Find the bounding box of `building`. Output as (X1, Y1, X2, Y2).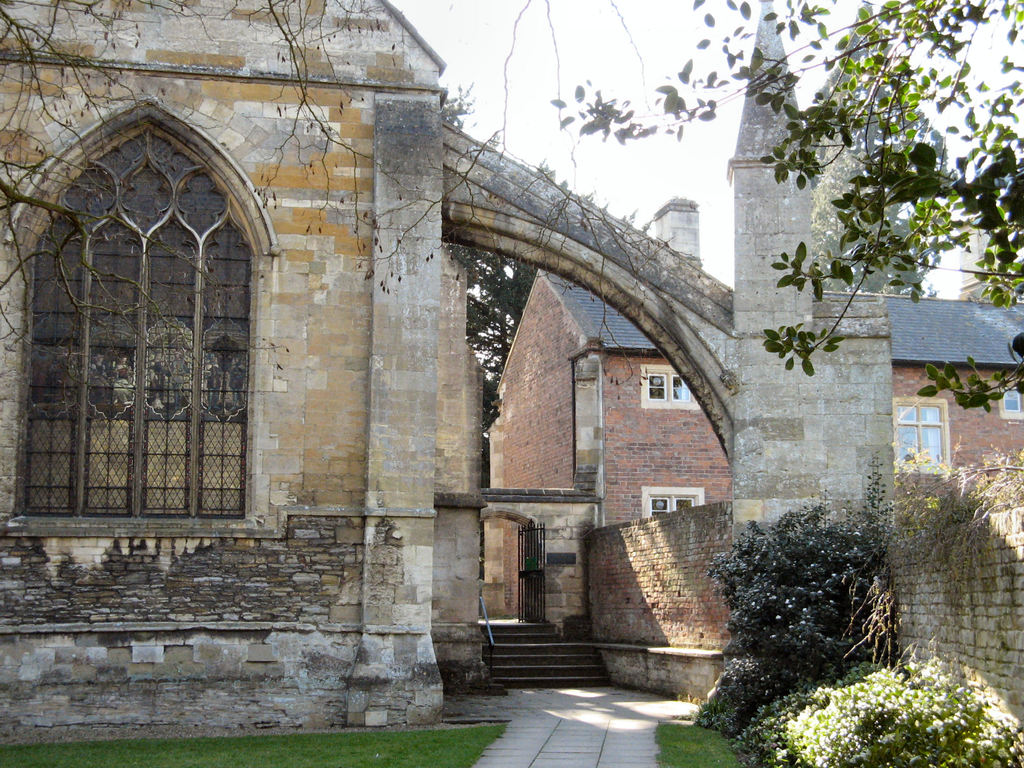
(484, 270, 1023, 739).
